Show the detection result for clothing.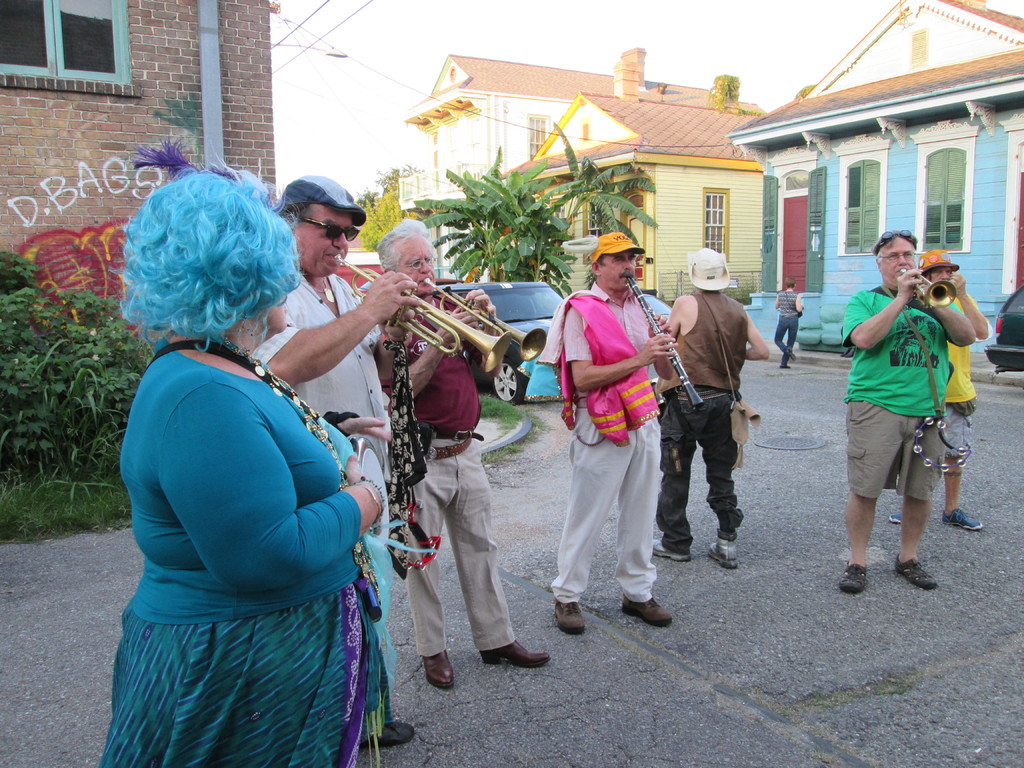
l=774, t=289, r=804, b=369.
